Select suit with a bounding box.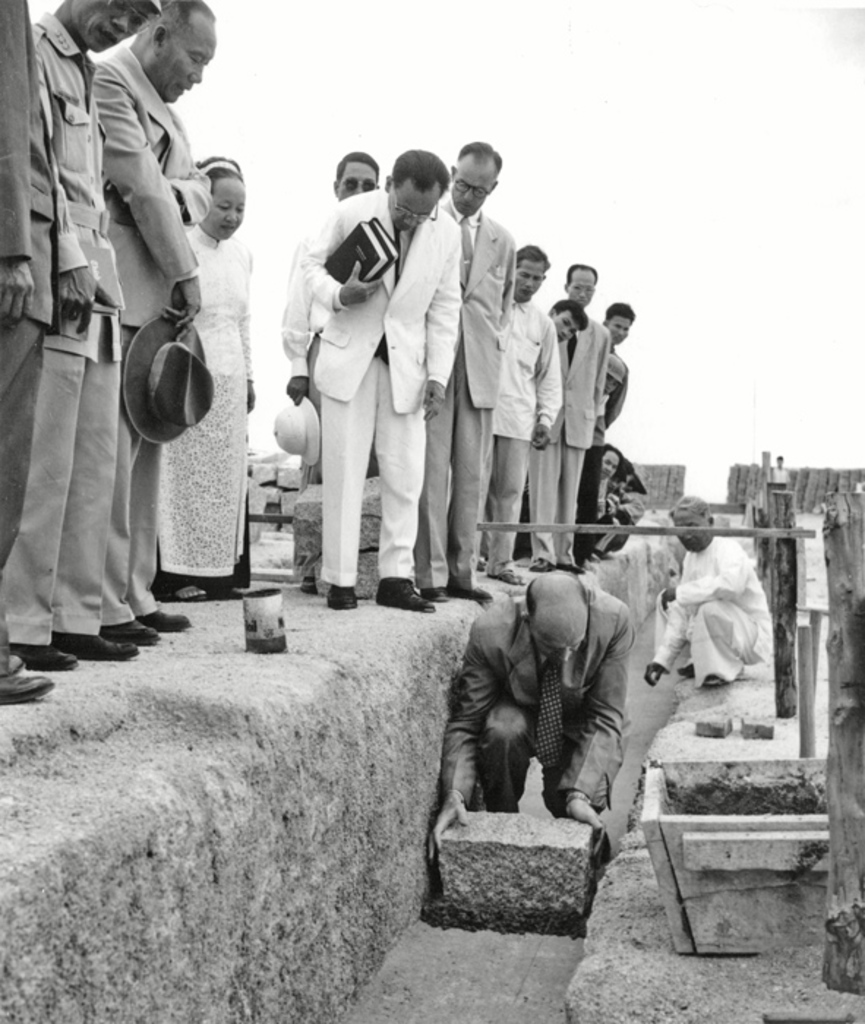
(x1=284, y1=193, x2=439, y2=587).
